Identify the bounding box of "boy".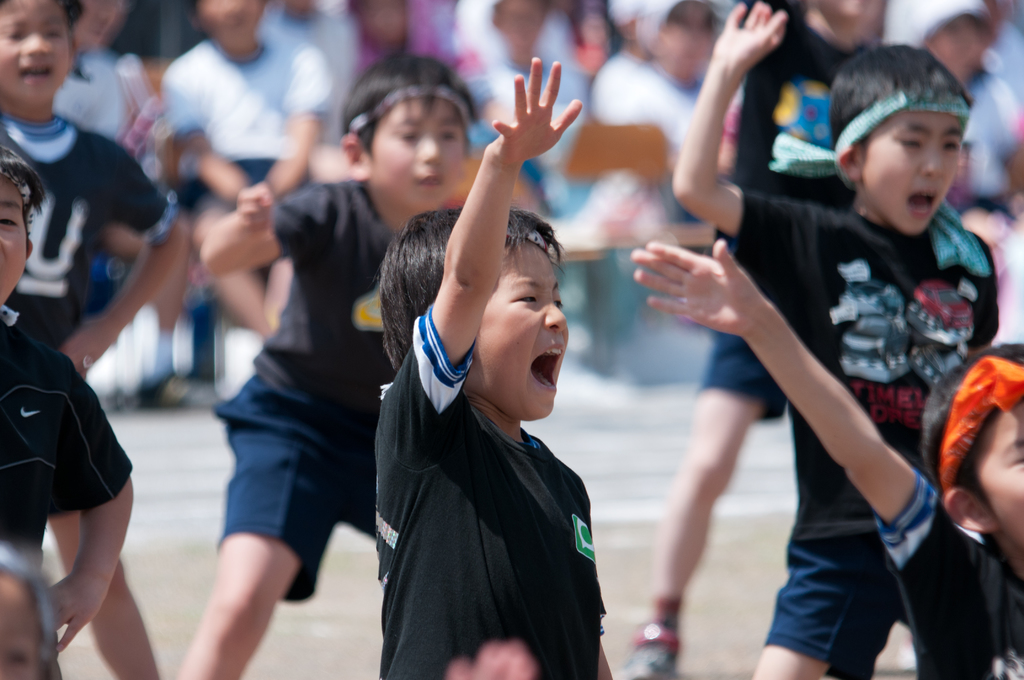
{"x1": 171, "y1": 52, "x2": 480, "y2": 679}.
